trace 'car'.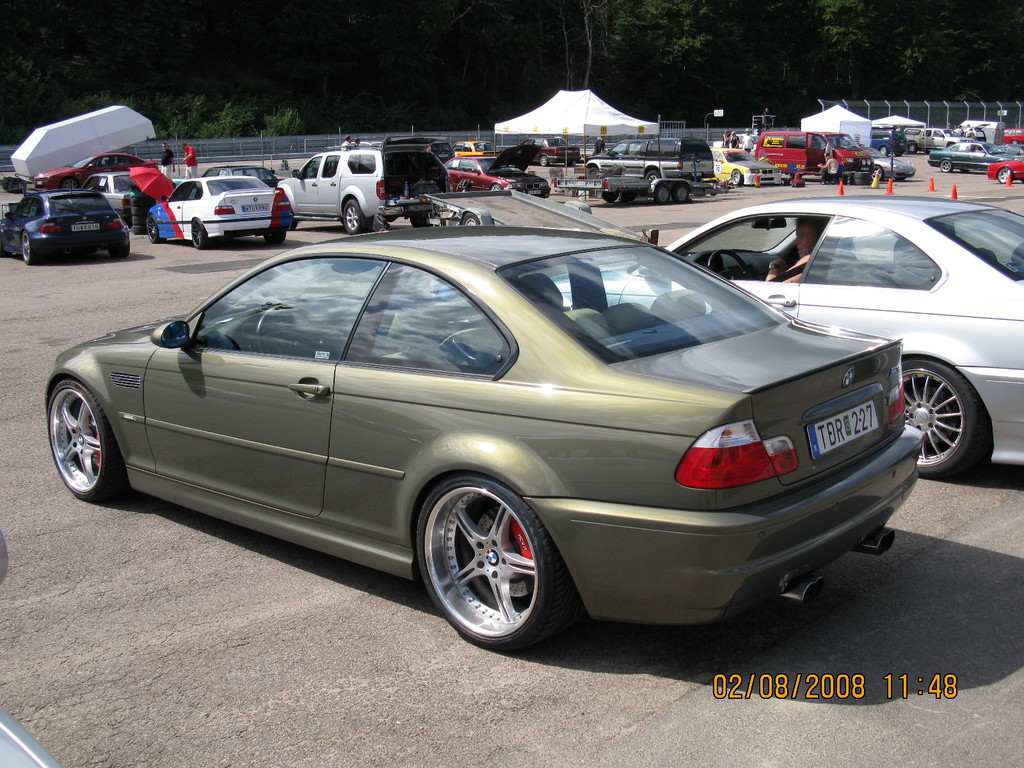
Traced to crop(989, 152, 1023, 184).
